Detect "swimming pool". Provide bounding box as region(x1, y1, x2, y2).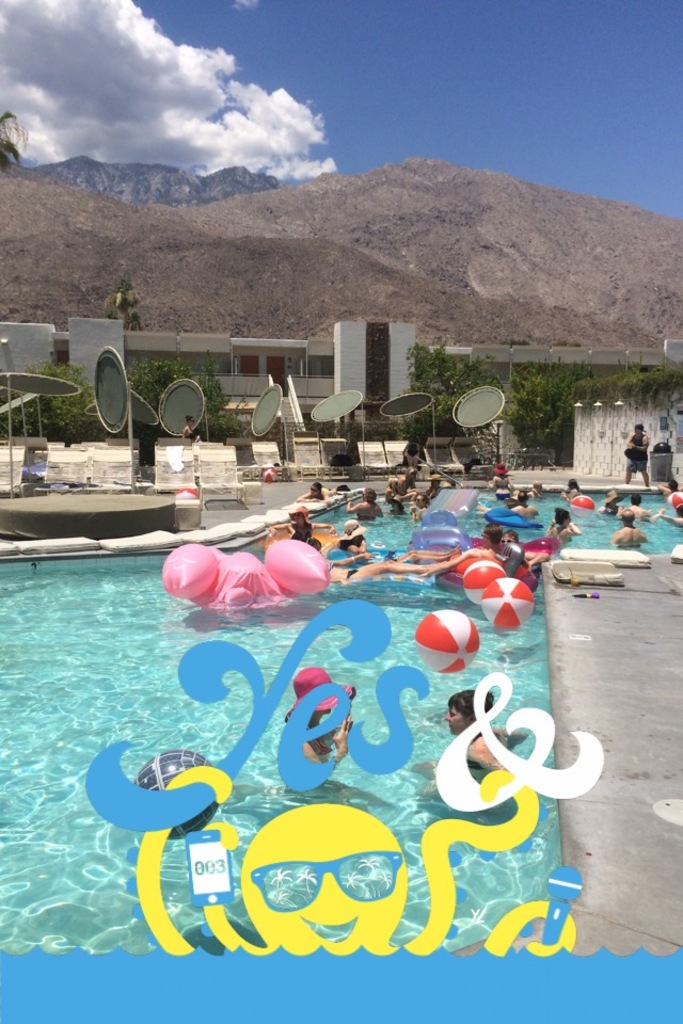
region(0, 484, 682, 953).
